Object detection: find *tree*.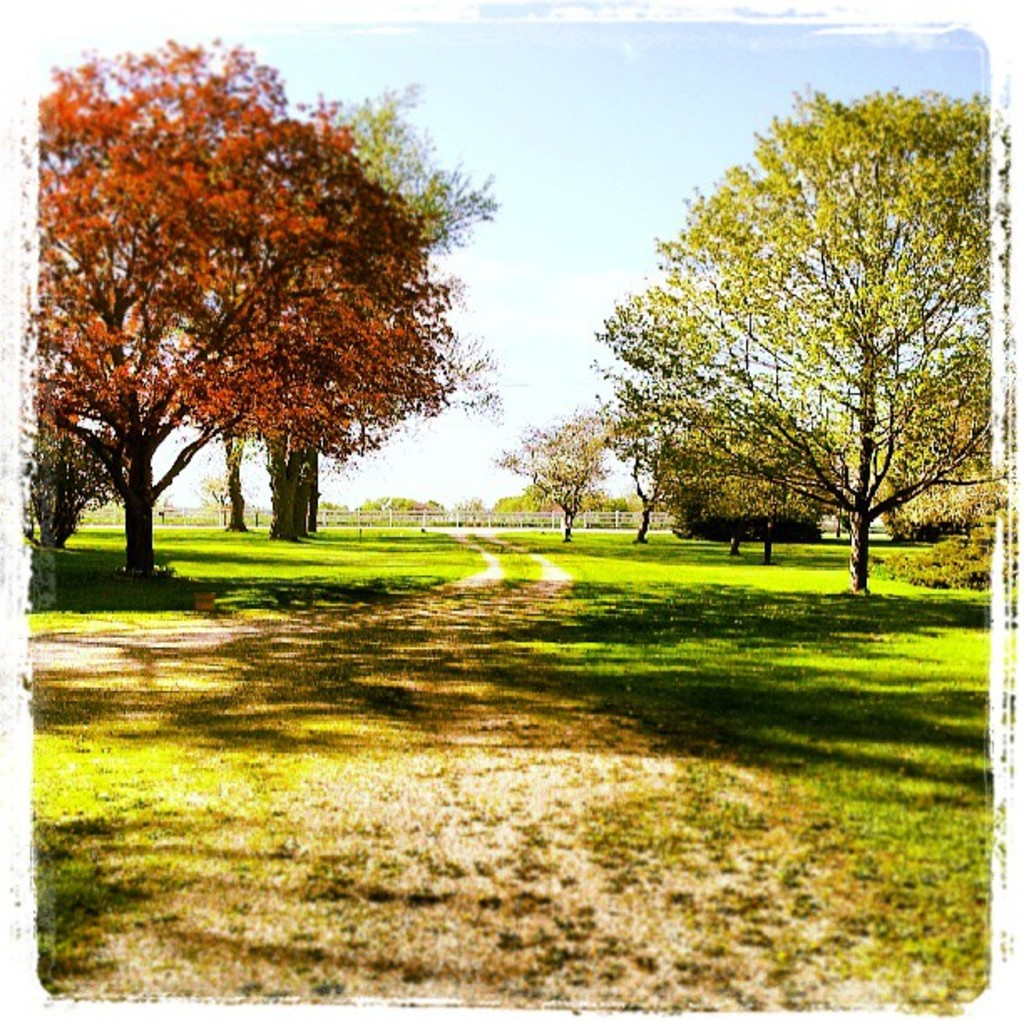
{"x1": 596, "y1": 395, "x2": 718, "y2": 545}.
